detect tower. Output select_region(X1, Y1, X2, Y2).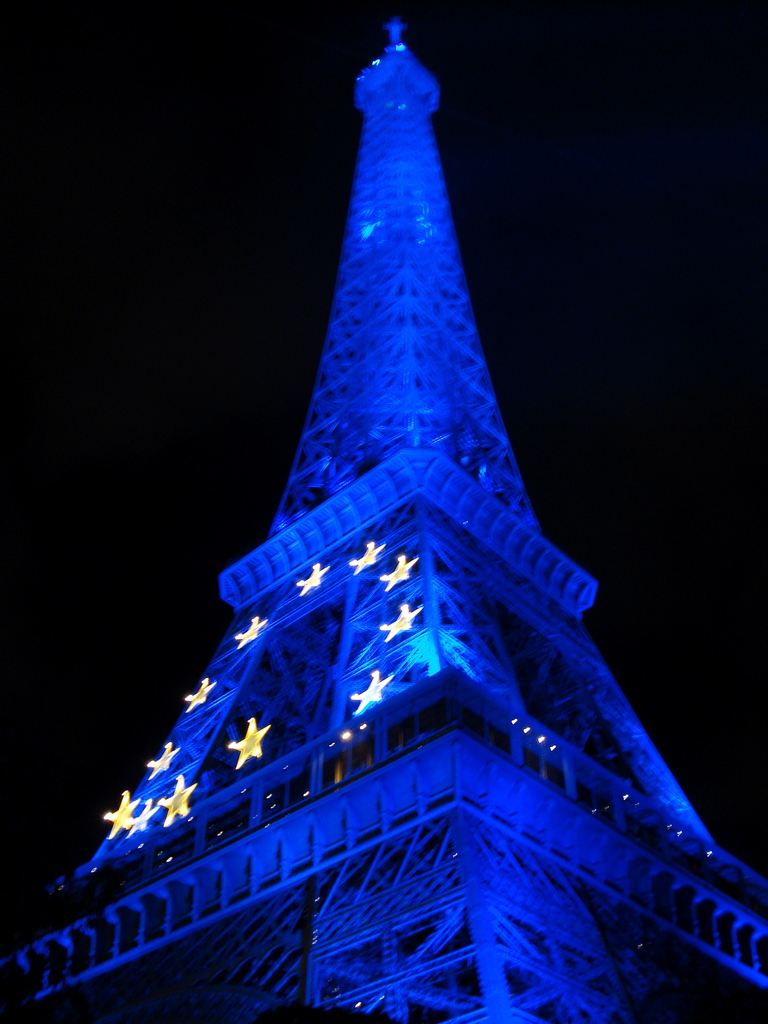
select_region(4, 15, 765, 1021).
